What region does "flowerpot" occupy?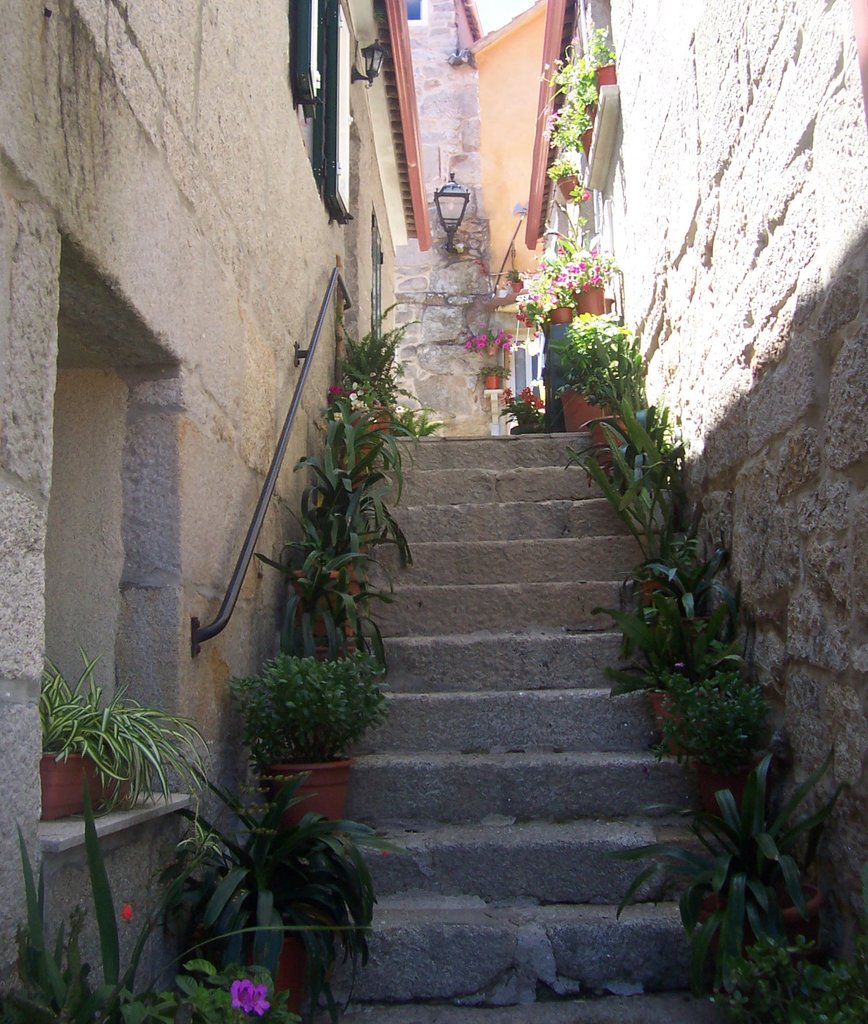
{"x1": 290, "y1": 570, "x2": 362, "y2": 643}.
